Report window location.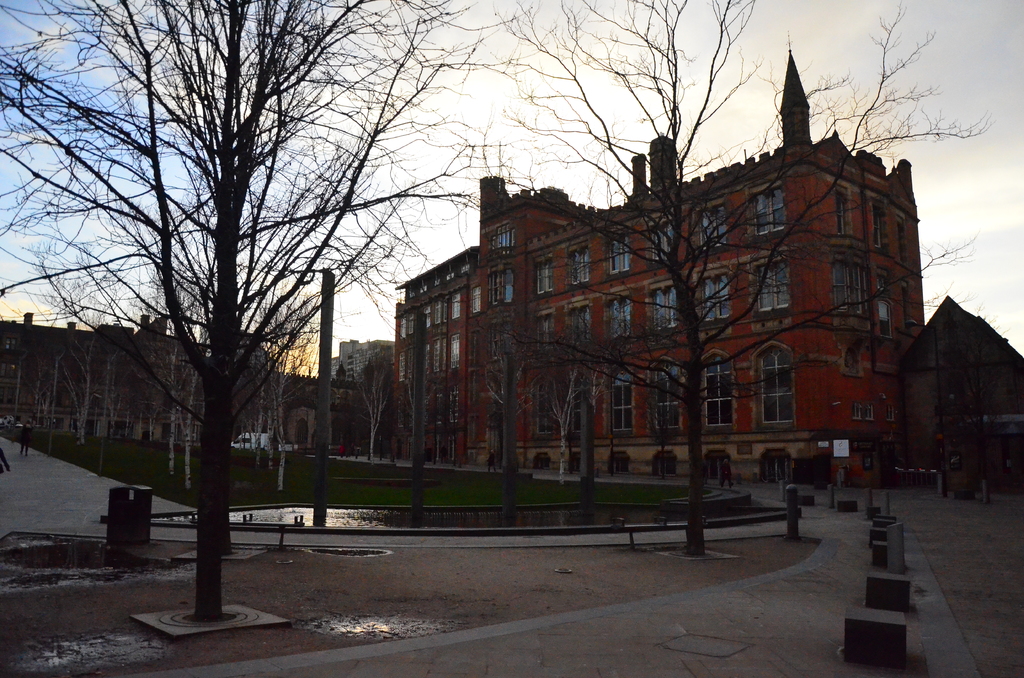
Report: <region>567, 244, 589, 290</region>.
